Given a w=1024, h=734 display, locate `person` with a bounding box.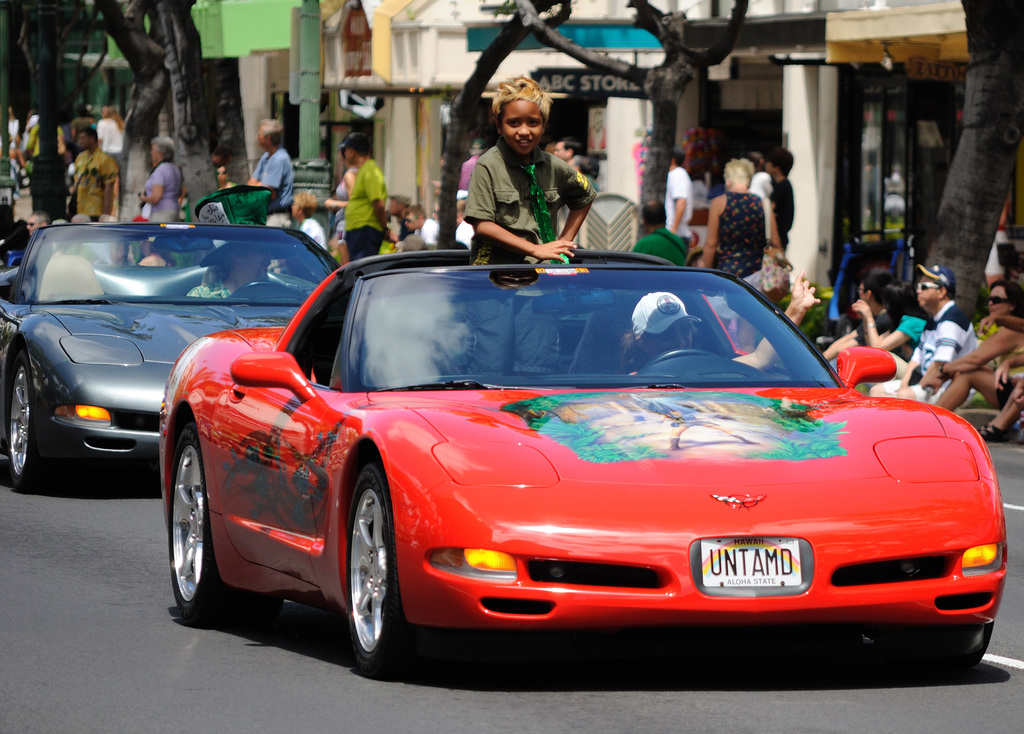
Located: x1=454, y1=85, x2=584, y2=282.
